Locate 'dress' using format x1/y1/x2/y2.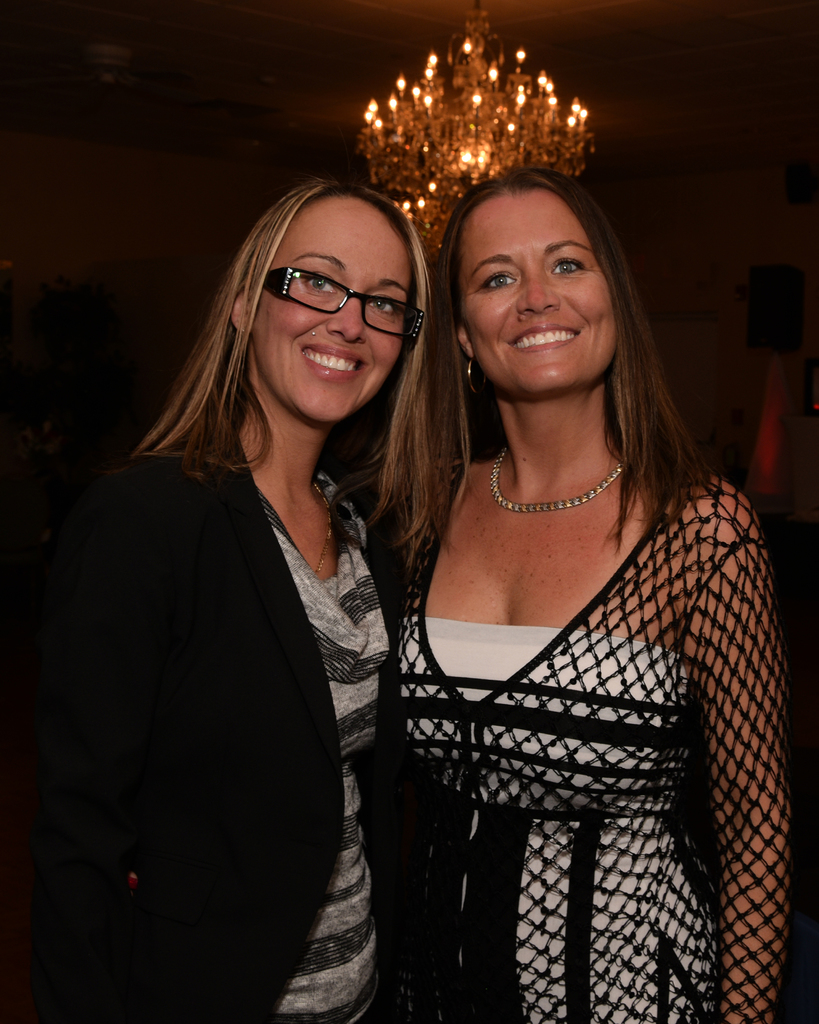
383/455/790/1023.
